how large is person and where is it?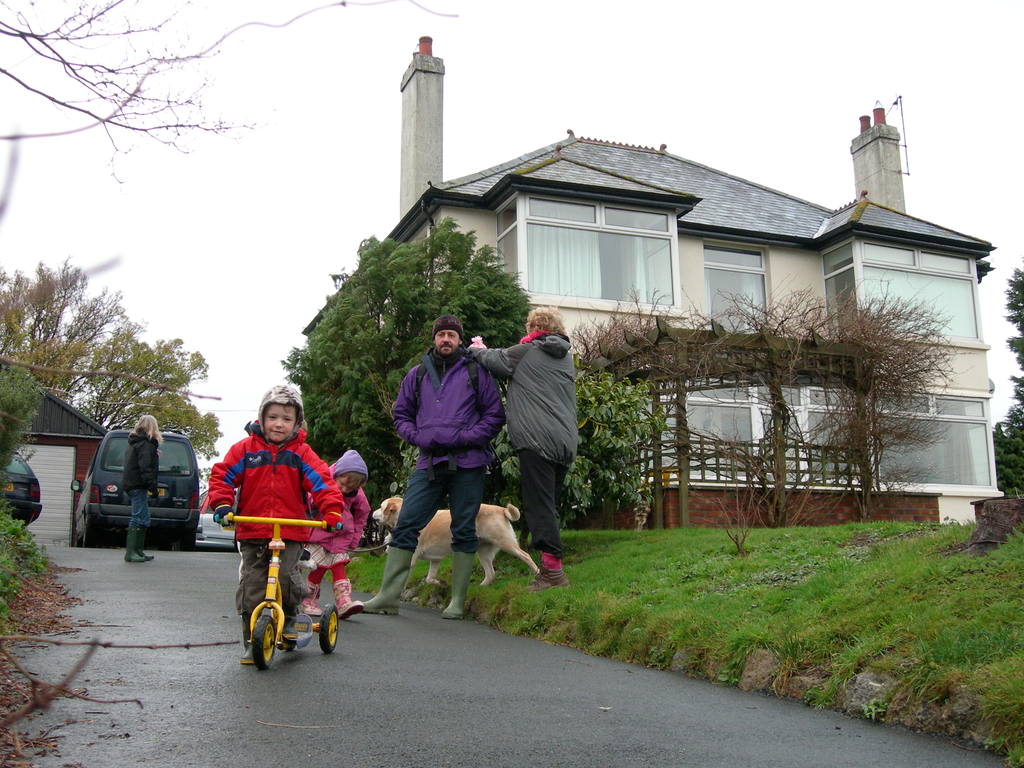
Bounding box: left=467, top=305, right=581, bottom=590.
